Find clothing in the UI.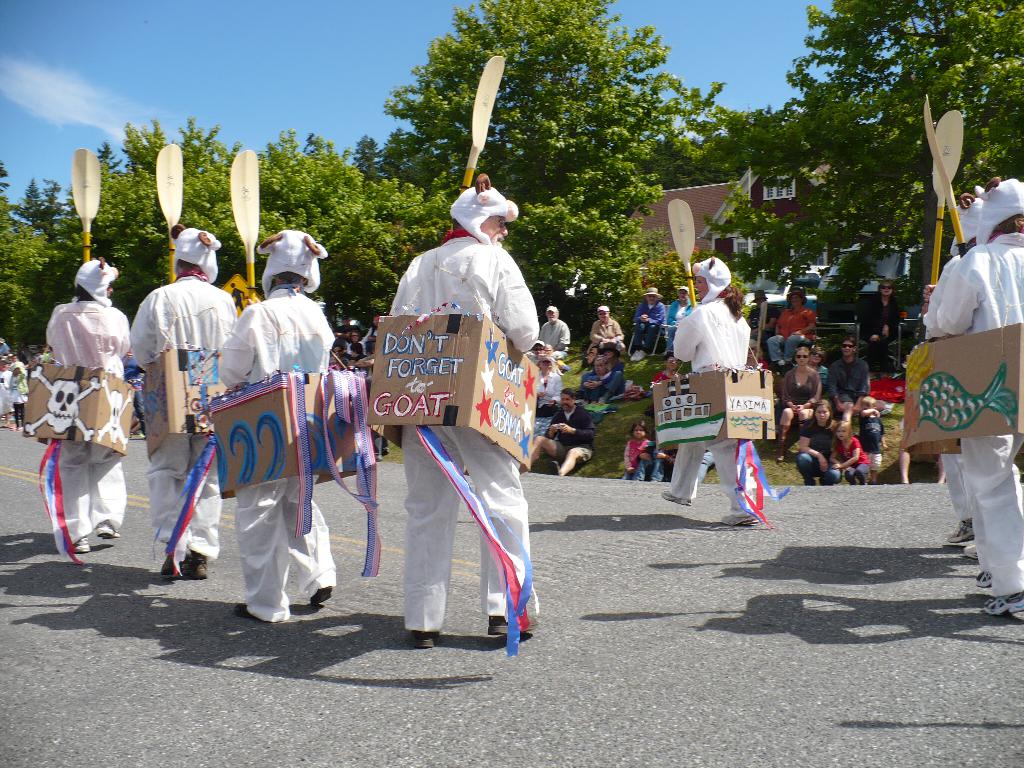
UI element at (381,233,541,634).
